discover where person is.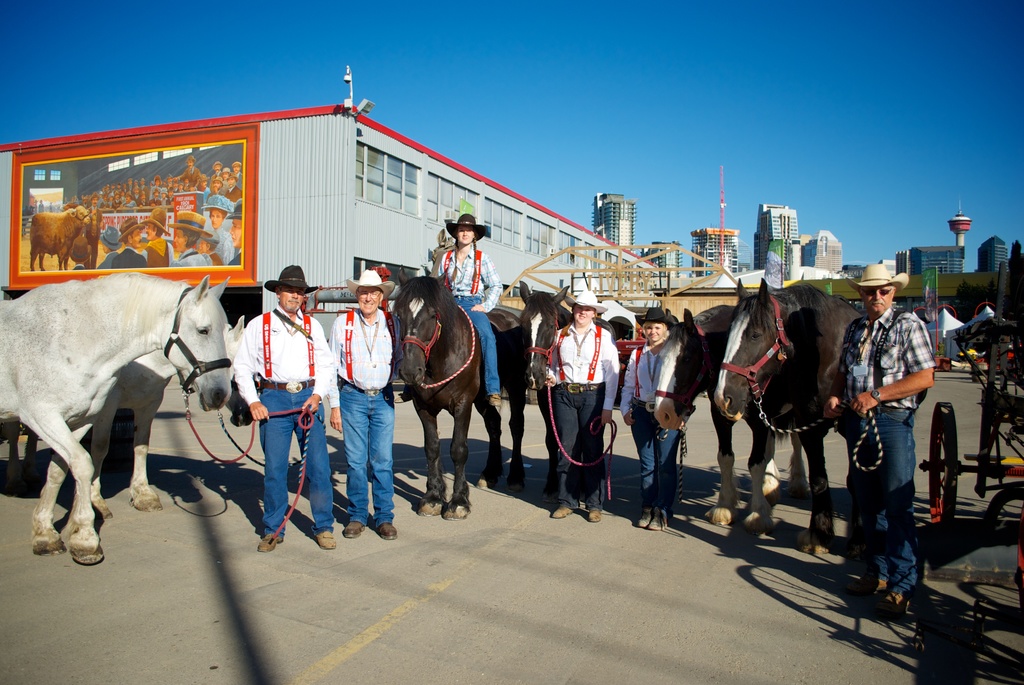
Discovered at {"x1": 329, "y1": 265, "x2": 400, "y2": 543}.
